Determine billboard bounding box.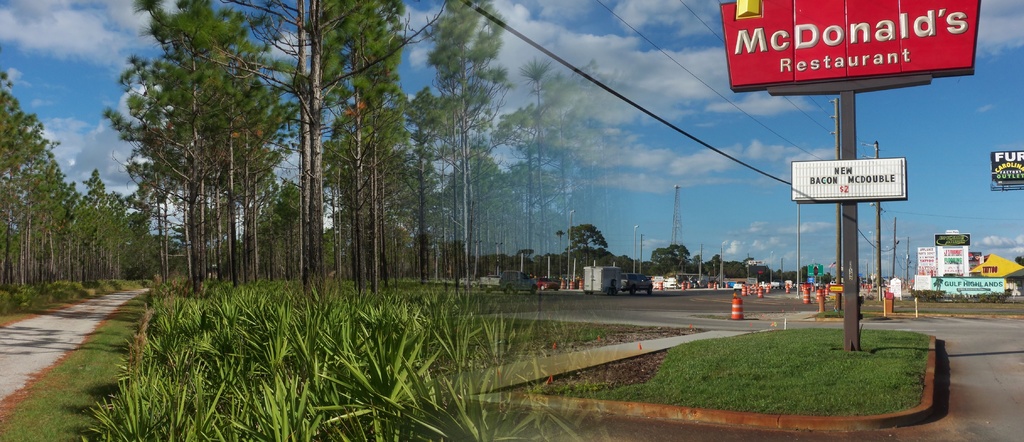
Determined: (x1=914, y1=244, x2=935, y2=278).
